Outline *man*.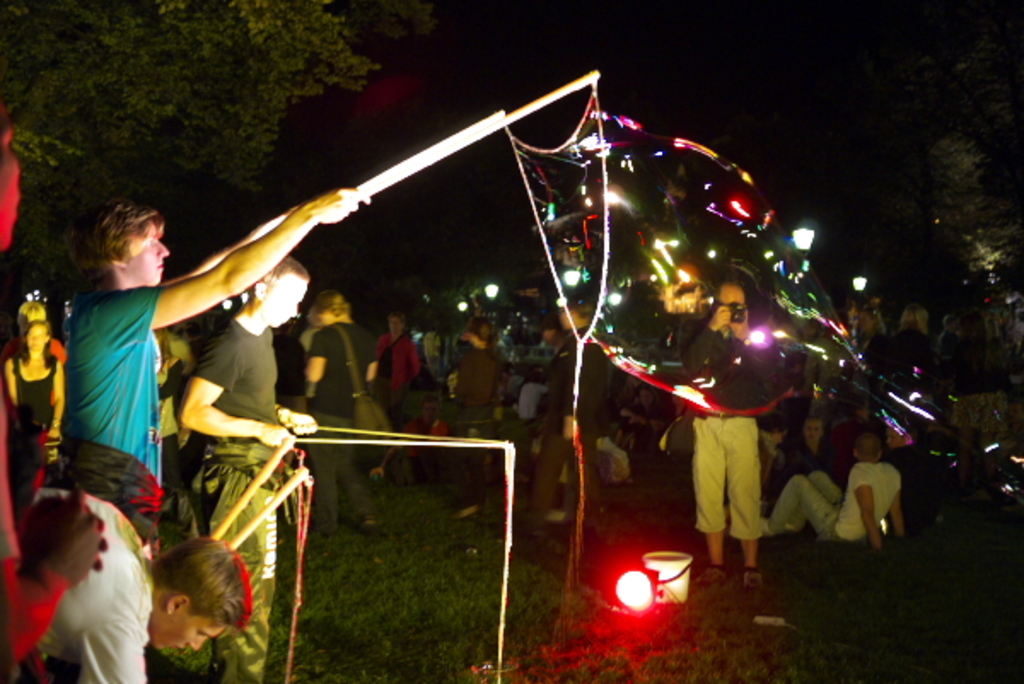
Outline: pyautogui.locateOnScreen(49, 186, 372, 544).
